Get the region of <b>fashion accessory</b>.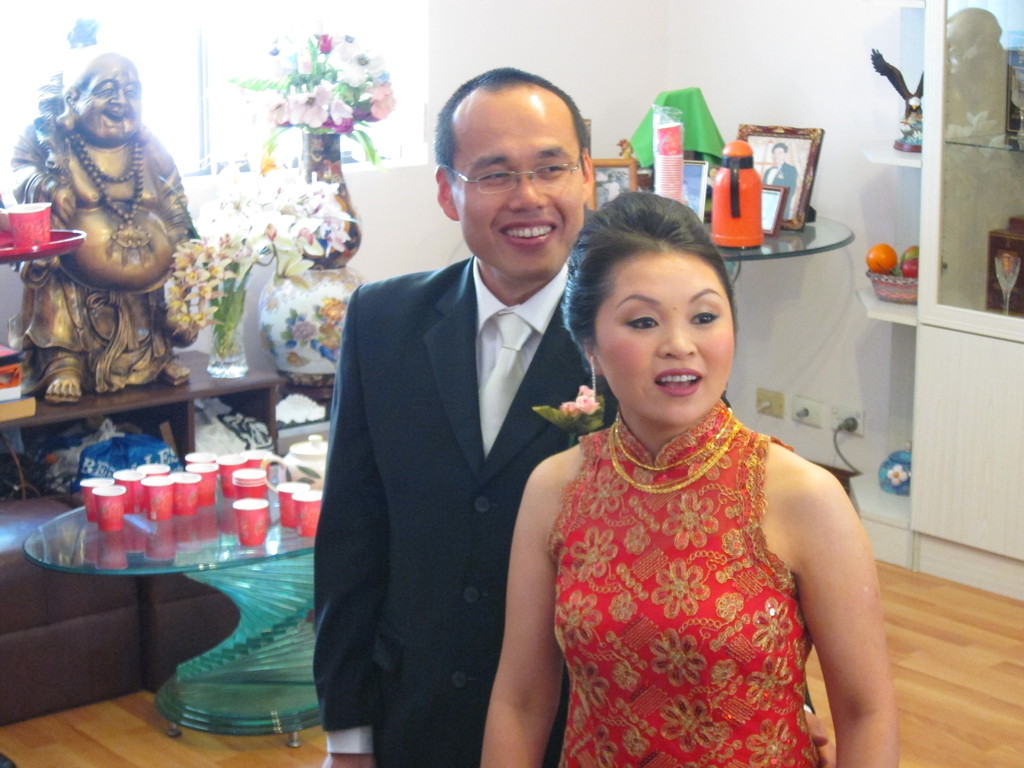
bbox=(612, 429, 741, 493).
